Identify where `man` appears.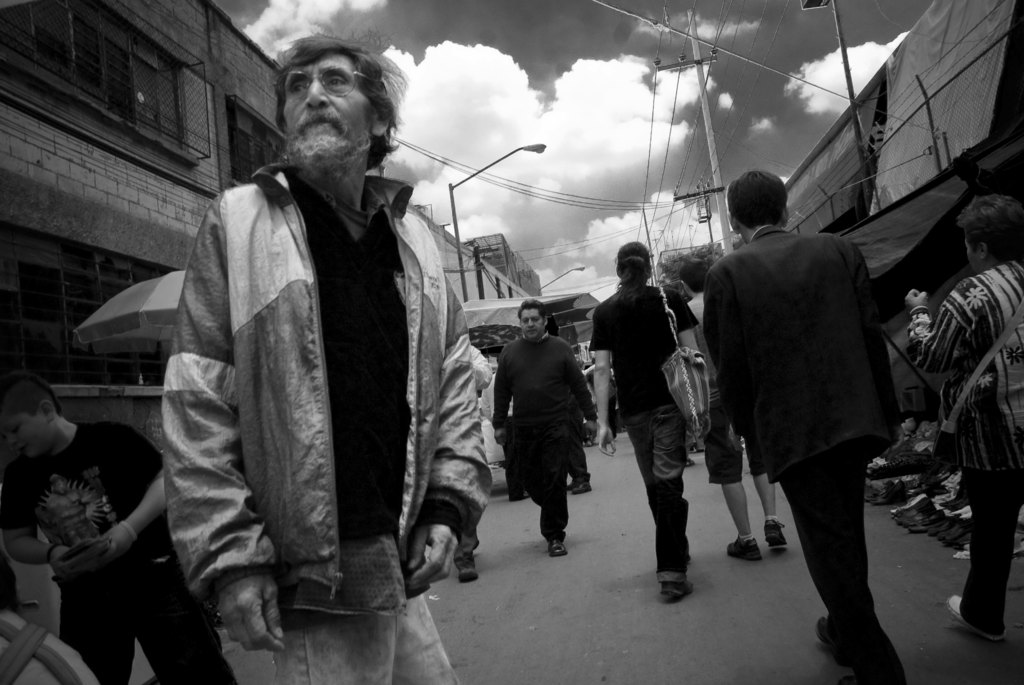
Appears at {"x1": 696, "y1": 164, "x2": 929, "y2": 653}.
